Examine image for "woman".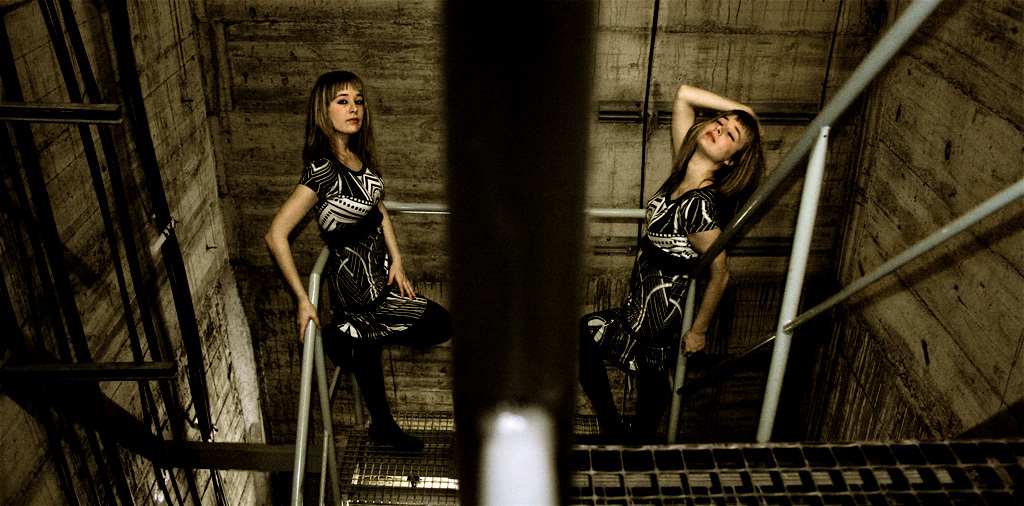
Examination result: l=602, t=95, r=759, b=443.
